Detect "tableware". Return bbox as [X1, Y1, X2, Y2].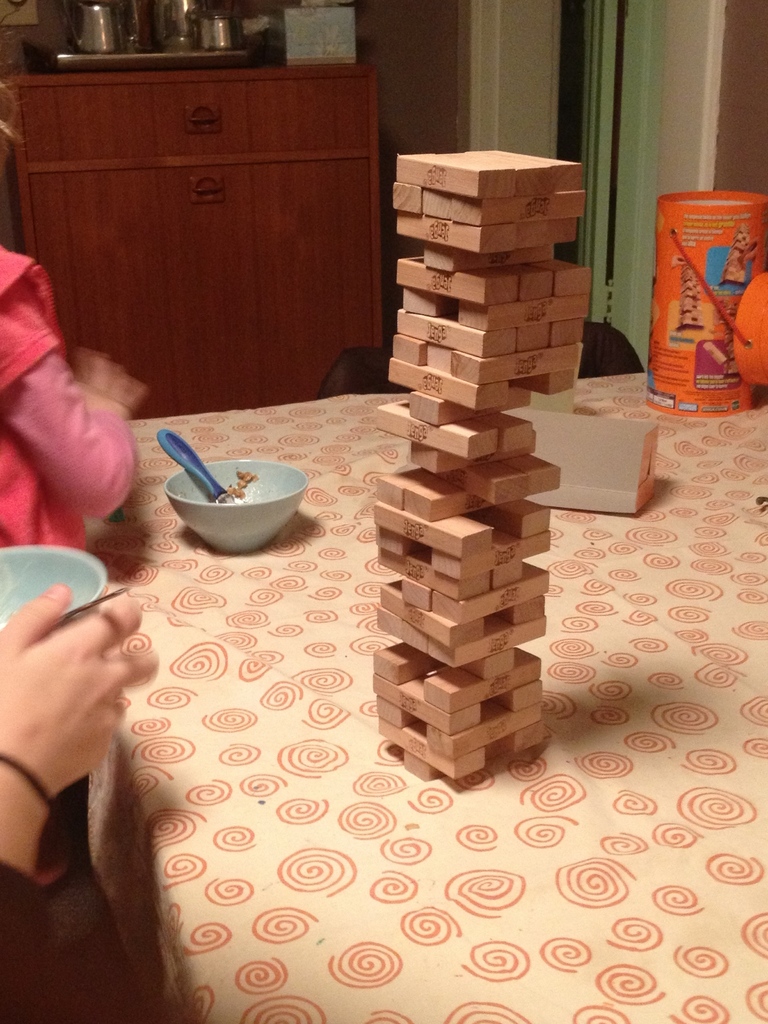
[156, 426, 236, 506].
